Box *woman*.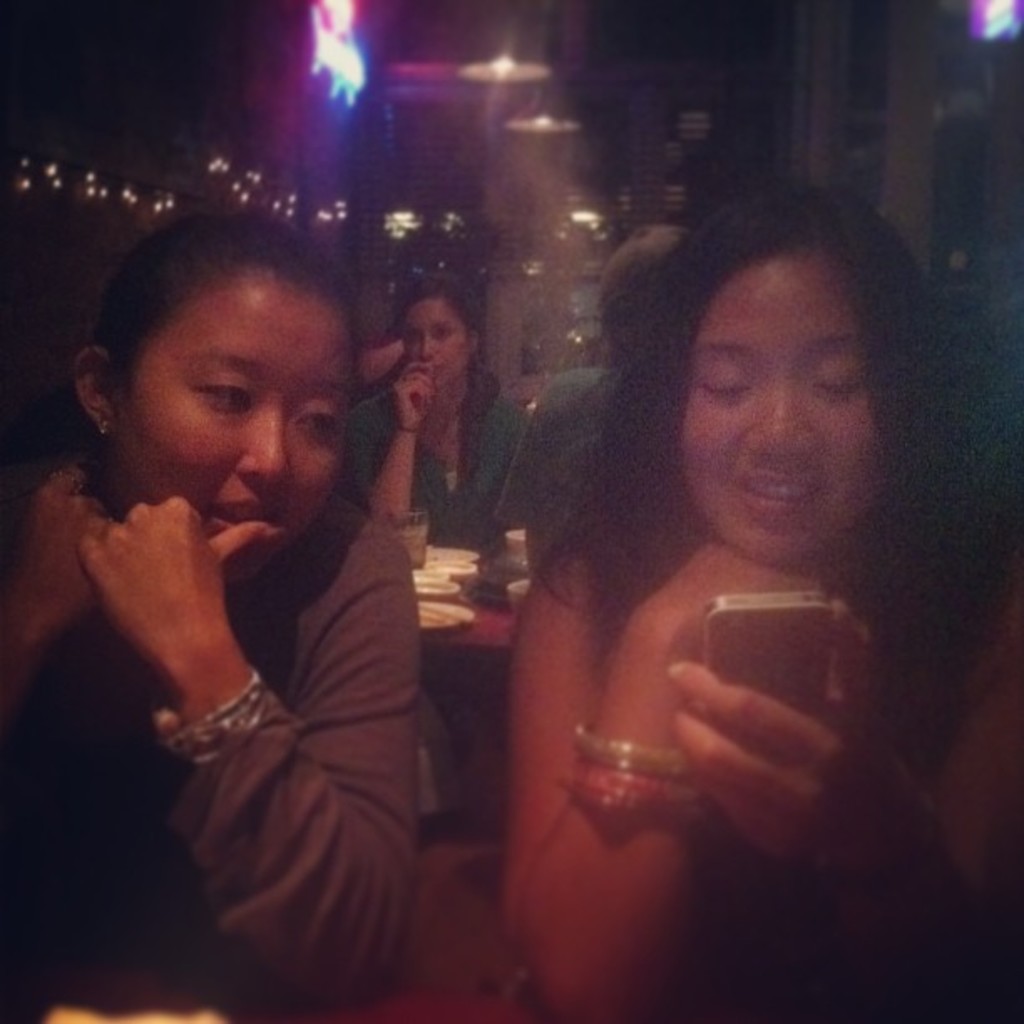
detection(328, 271, 529, 562).
